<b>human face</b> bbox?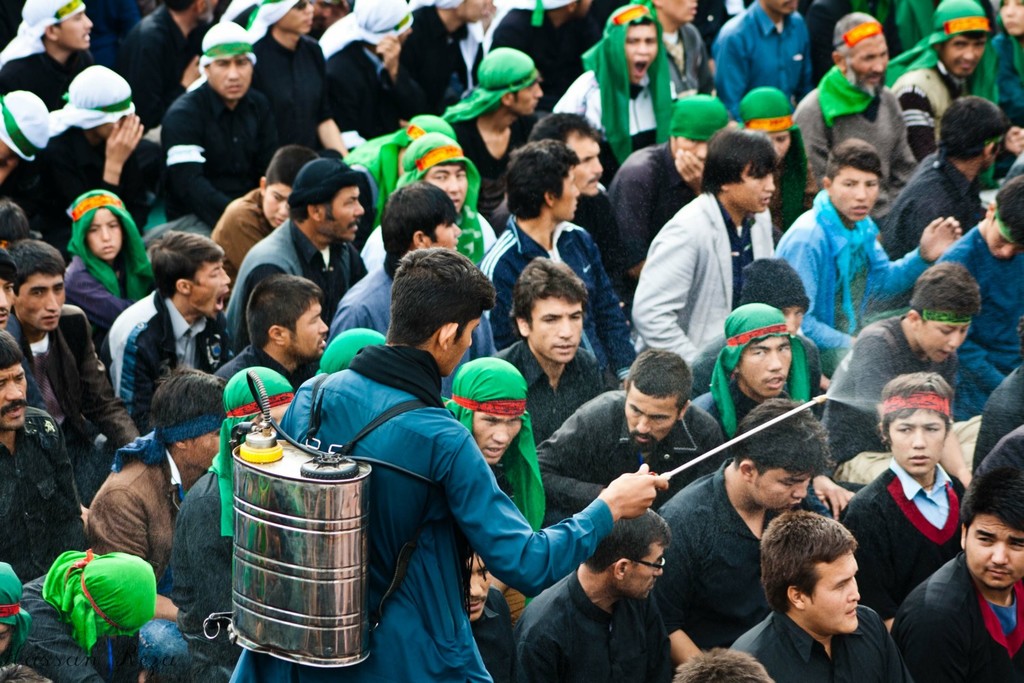
left=677, top=140, right=707, bottom=165
